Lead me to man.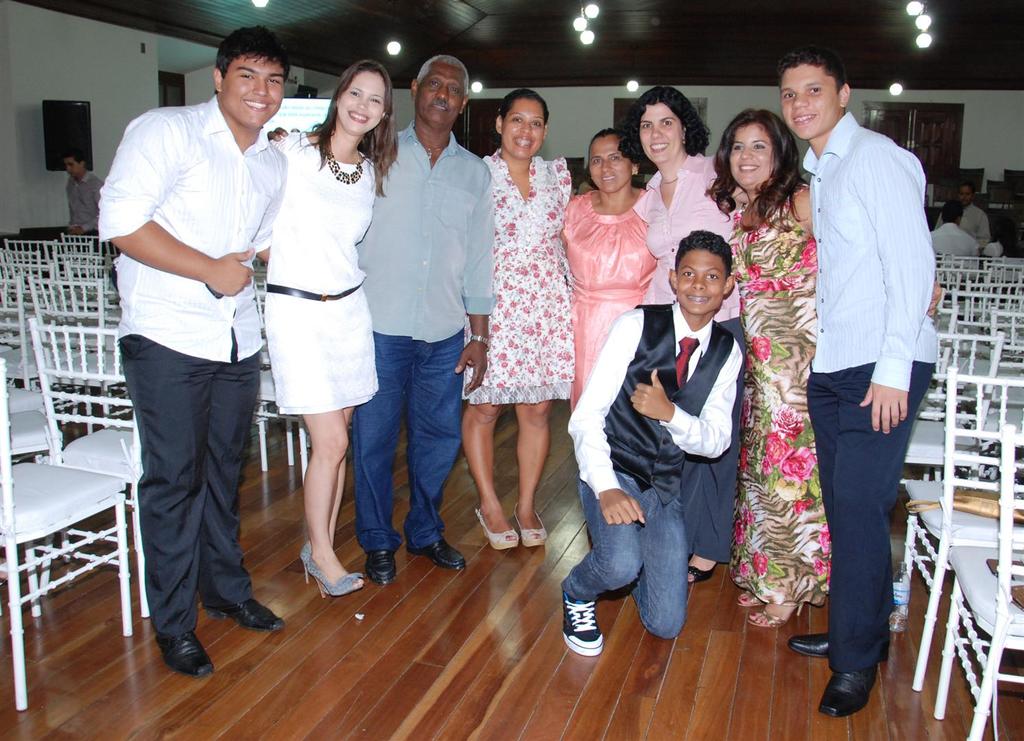
Lead to (95, 43, 294, 664).
